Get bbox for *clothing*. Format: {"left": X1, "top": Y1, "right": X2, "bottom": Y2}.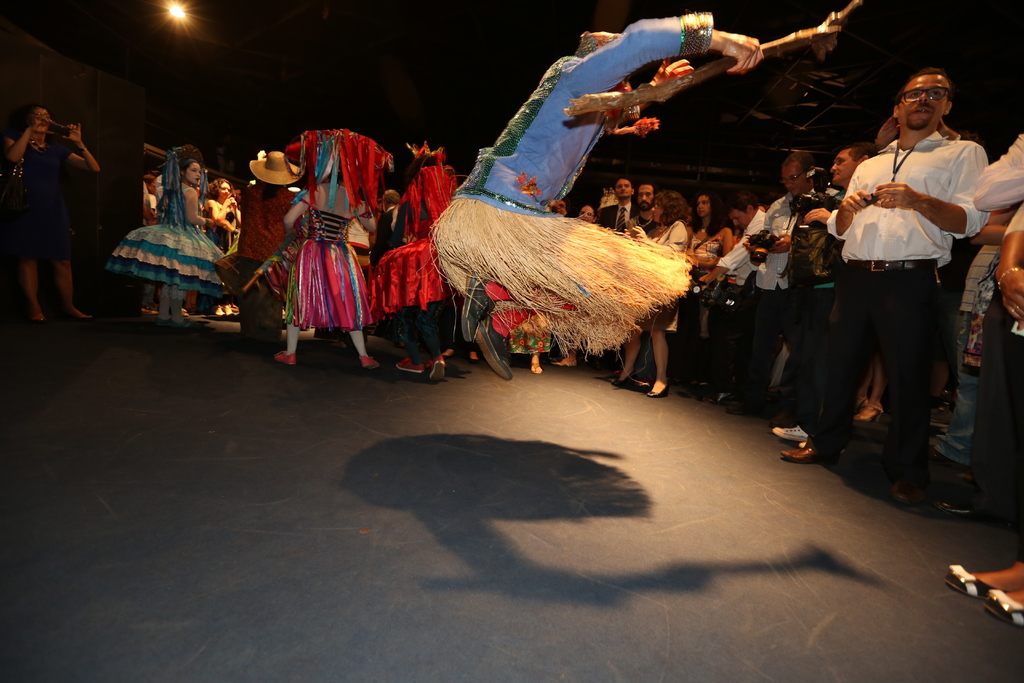
{"left": 281, "top": 119, "right": 398, "bottom": 329}.
